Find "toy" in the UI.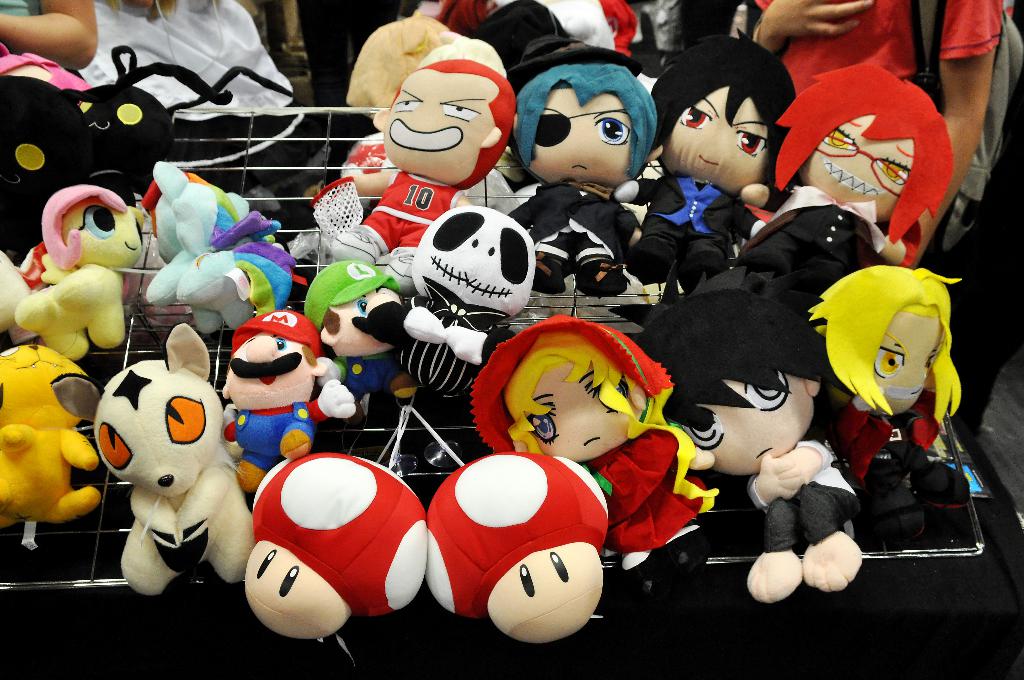
UI element at (399,204,536,400).
